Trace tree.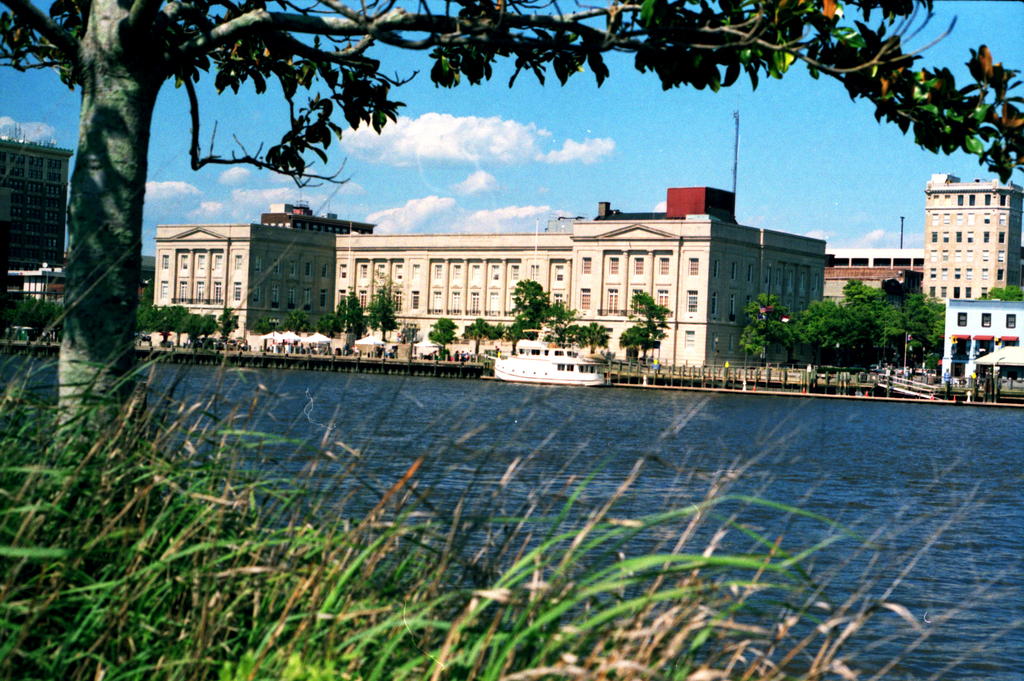
Traced to region(616, 324, 650, 361).
